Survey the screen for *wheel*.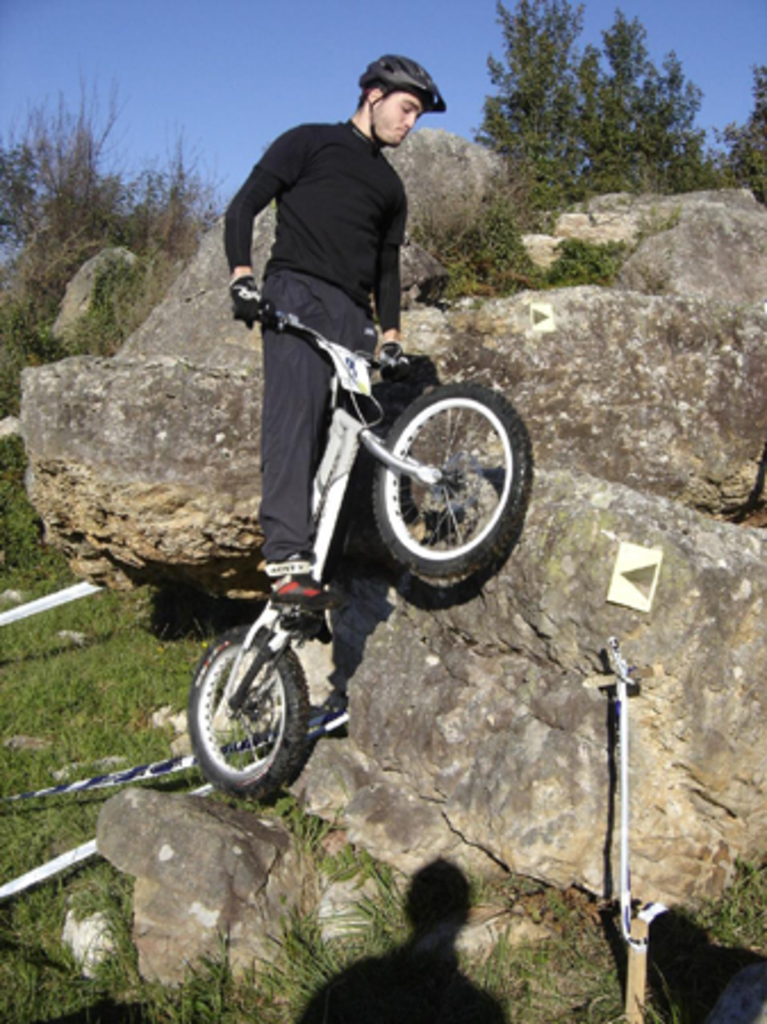
Survey found: Rect(362, 369, 523, 573).
